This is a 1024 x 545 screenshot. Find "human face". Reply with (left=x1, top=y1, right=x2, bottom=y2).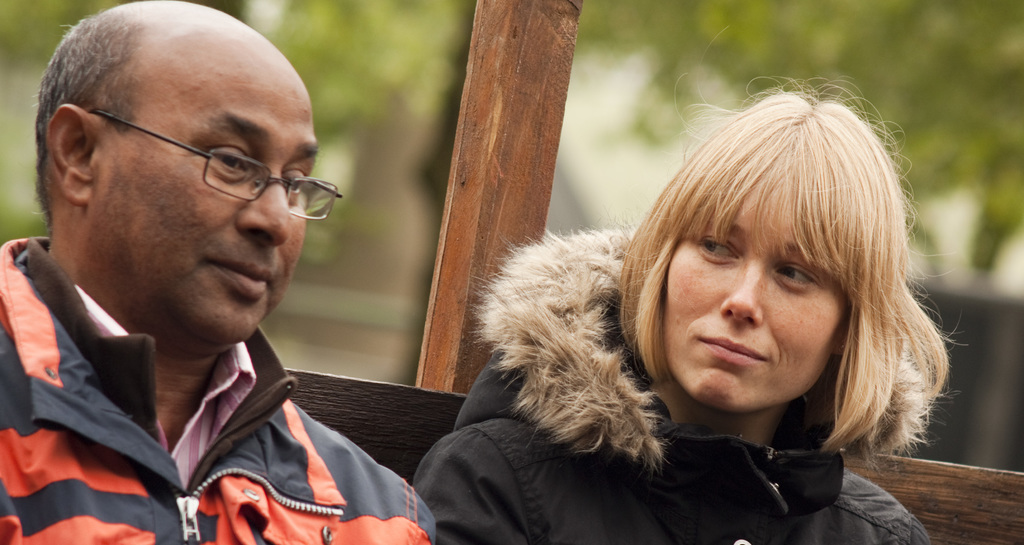
(left=92, top=38, right=319, bottom=345).
